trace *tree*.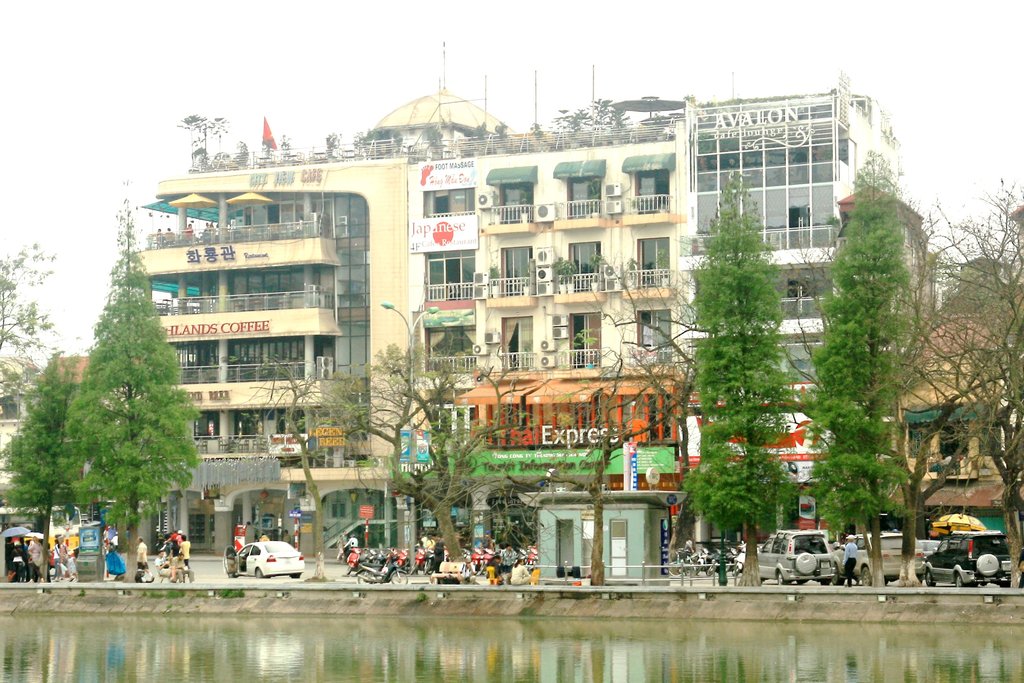
Traced to x1=805, y1=122, x2=952, y2=572.
